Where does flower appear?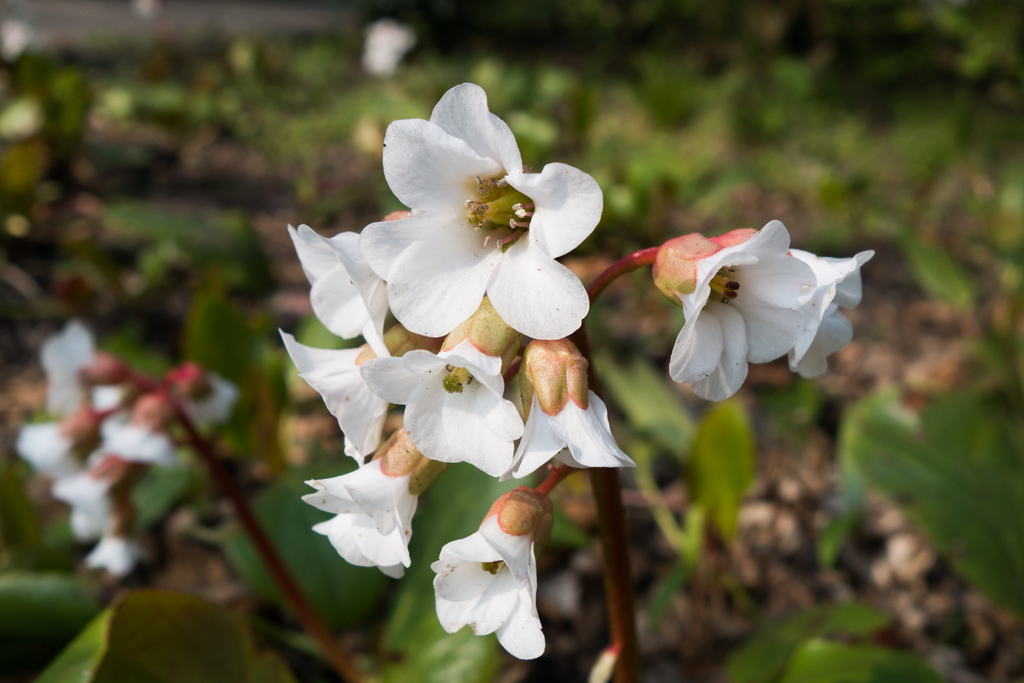
Appears at <box>15,404,99,468</box>.
